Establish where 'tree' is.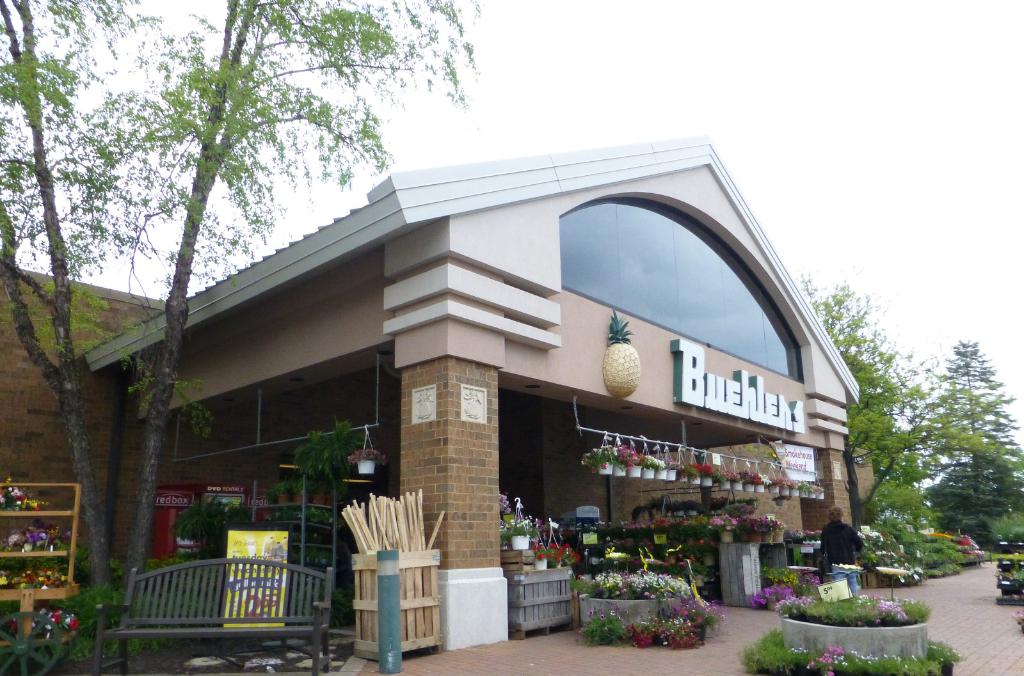
Established at 922,338,1023,540.
